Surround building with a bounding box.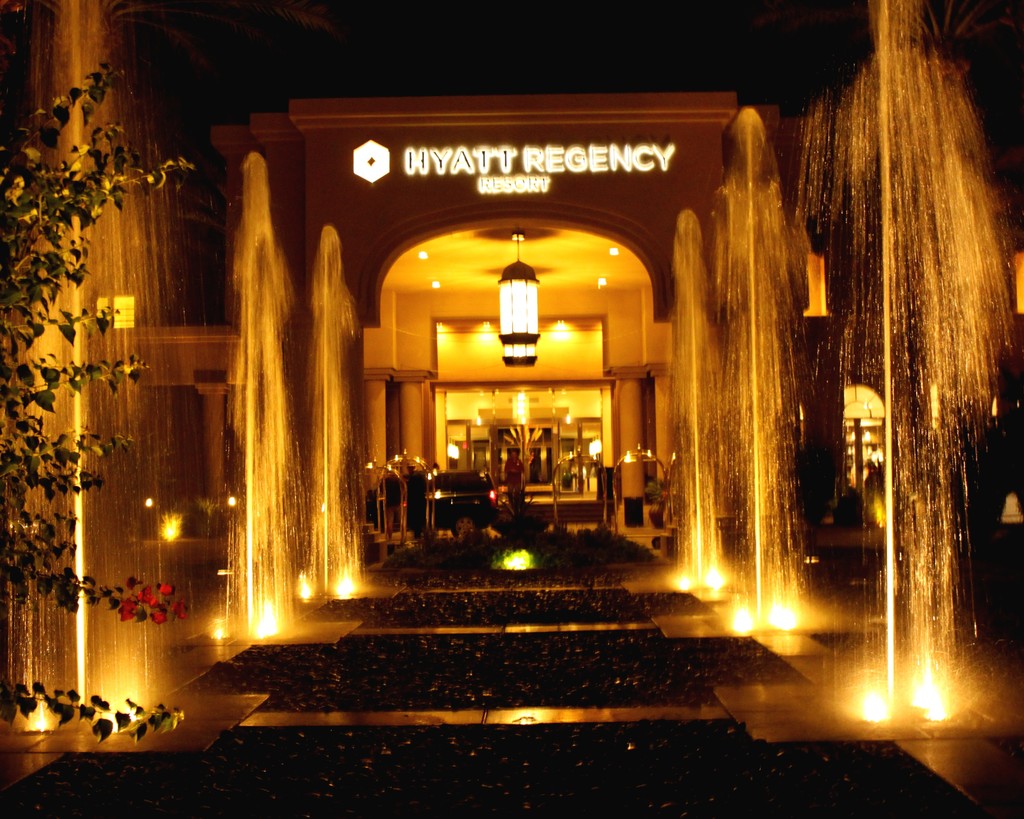
bbox=[207, 93, 811, 535].
